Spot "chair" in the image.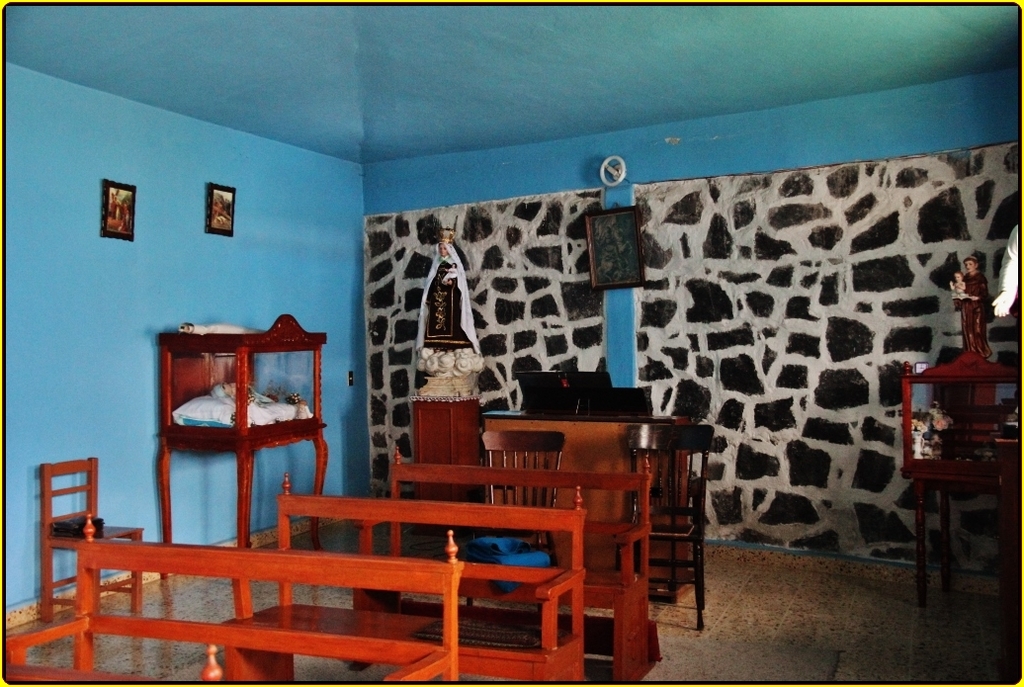
"chair" found at <region>610, 420, 721, 624</region>.
